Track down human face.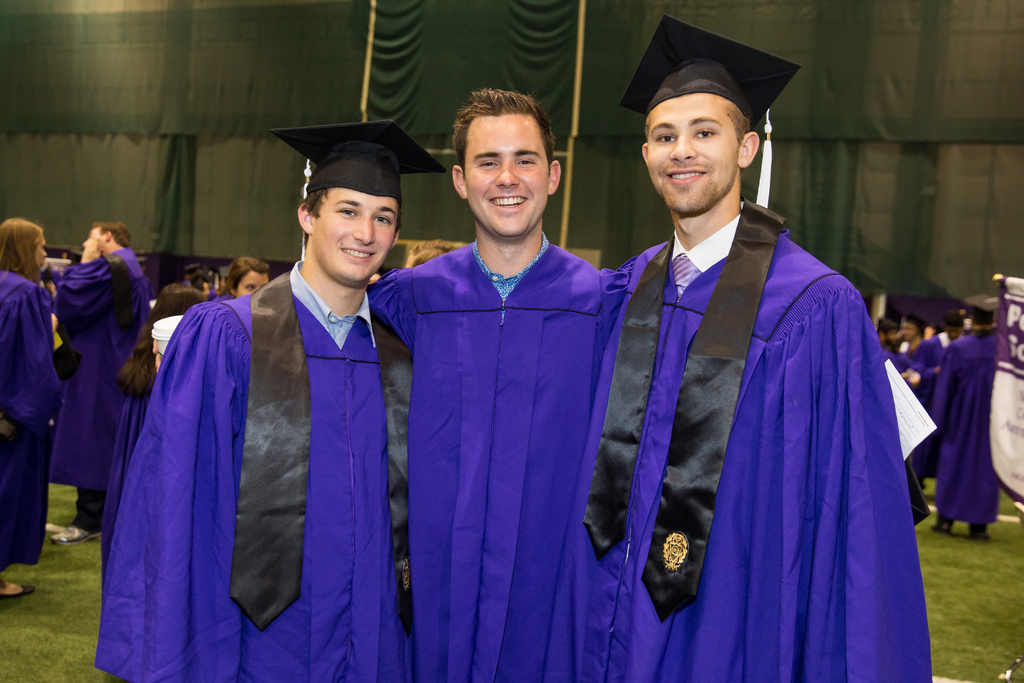
Tracked to l=234, t=270, r=268, b=292.
